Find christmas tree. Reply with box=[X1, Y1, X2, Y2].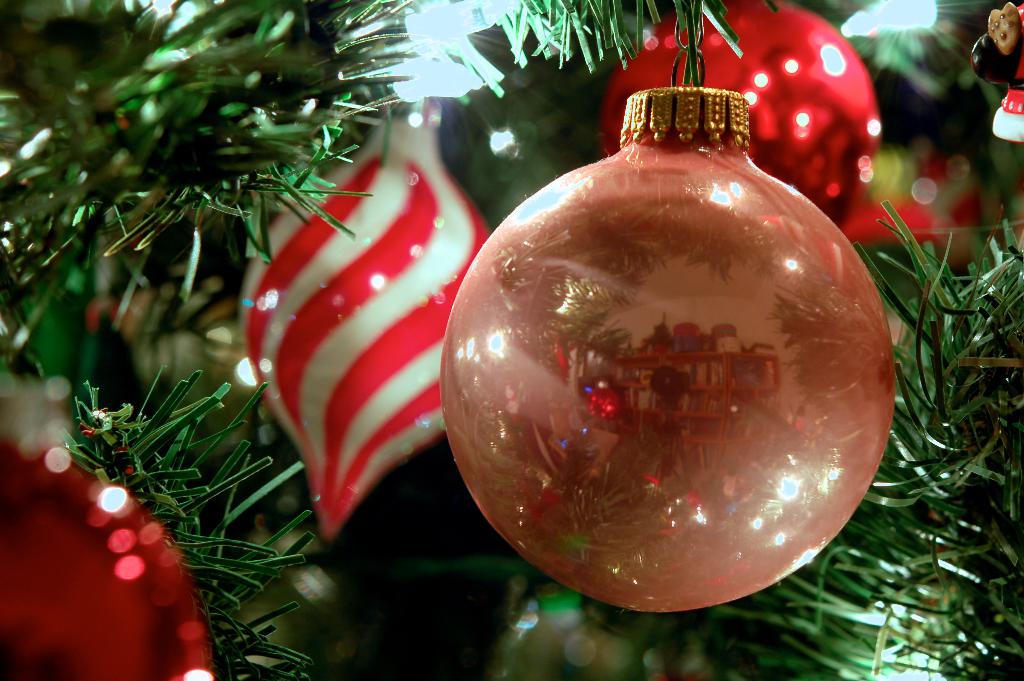
box=[0, 0, 1023, 680].
